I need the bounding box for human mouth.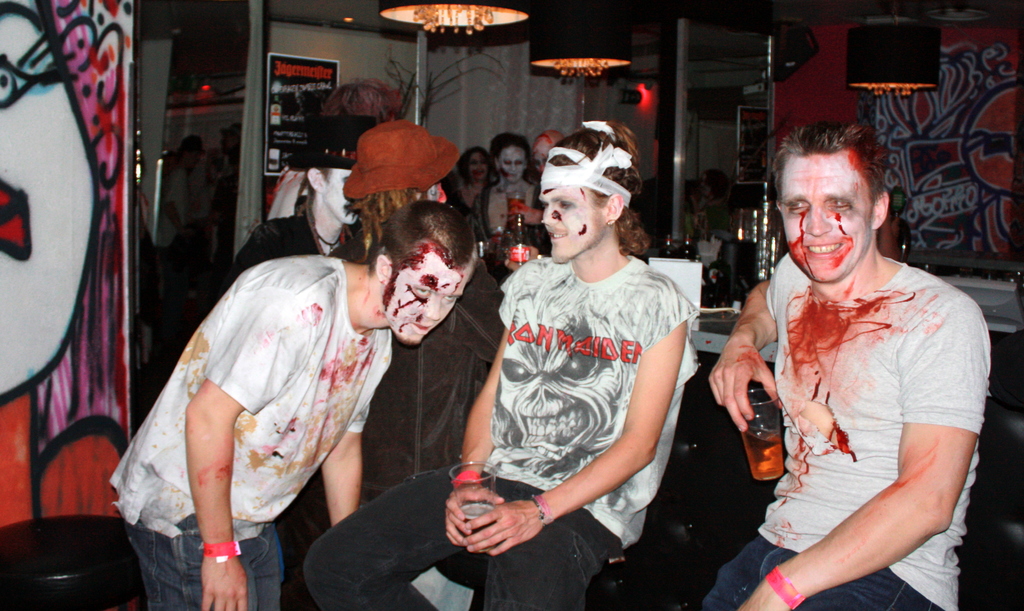
Here it is: BBox(807, 245, 846, 258).
